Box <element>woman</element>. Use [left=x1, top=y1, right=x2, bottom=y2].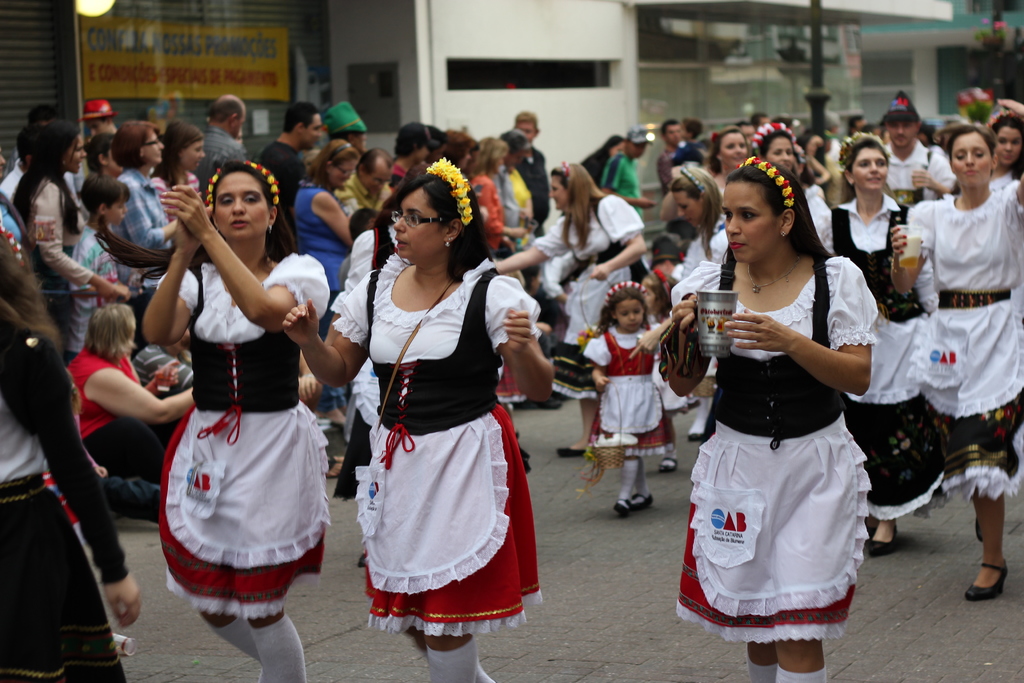
[left=17, top=124, right=134, bottom=345].
